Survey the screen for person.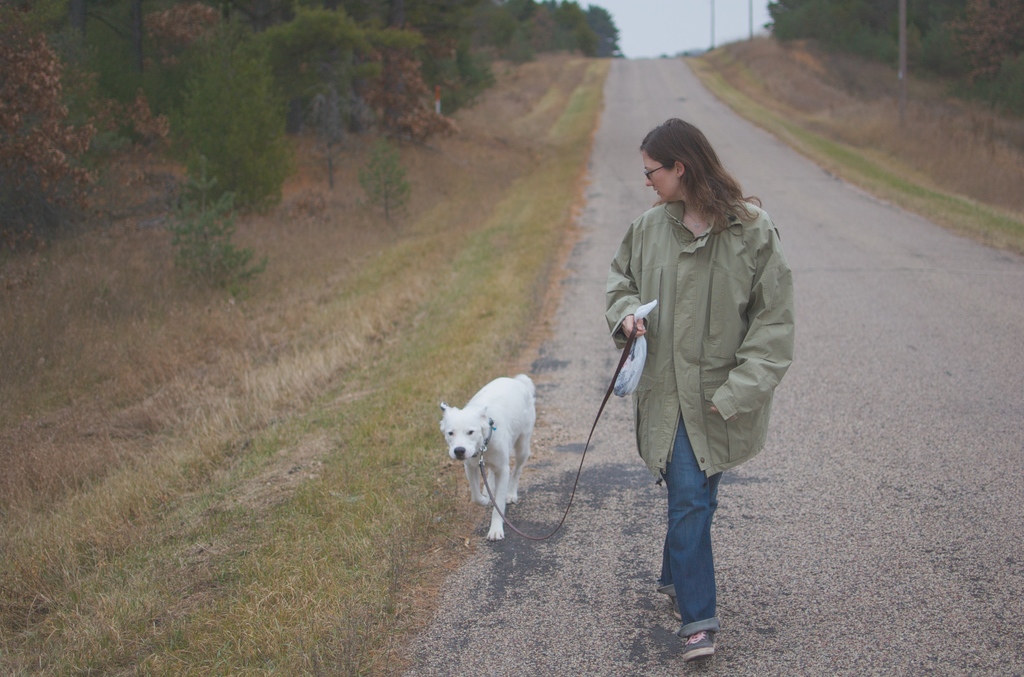
Survey found: box(596, 90, 796, 653).
